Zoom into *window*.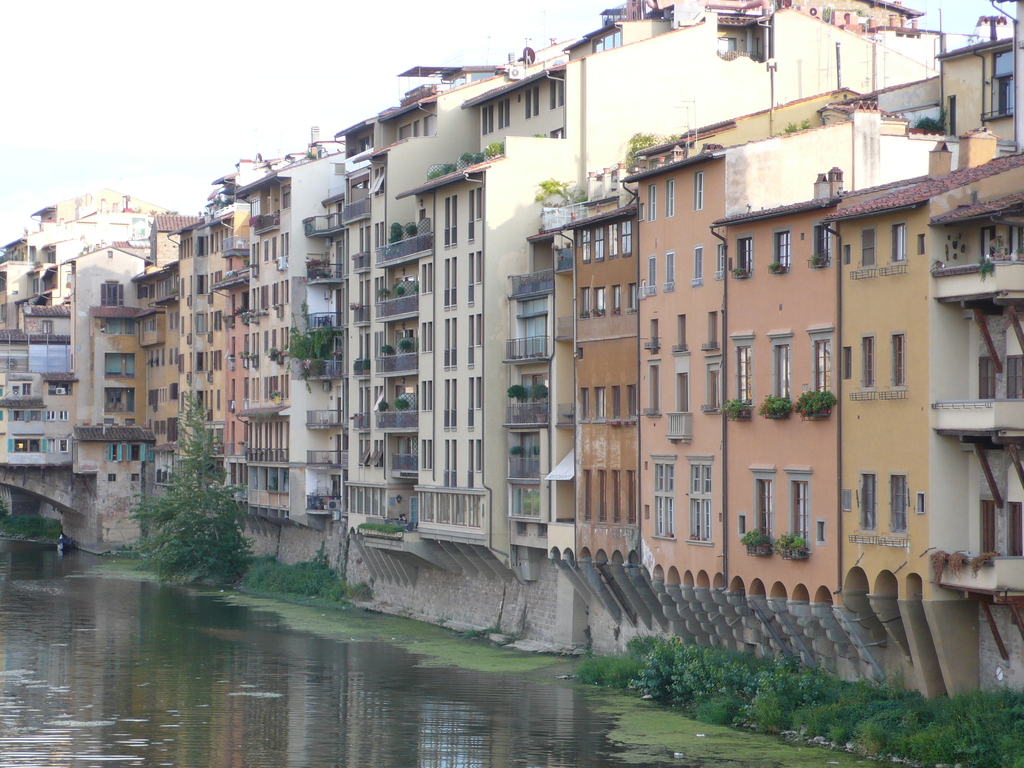
Zoom target: {"x1": 727, "y1": 221, "x2": 836, "y2": 566}.
